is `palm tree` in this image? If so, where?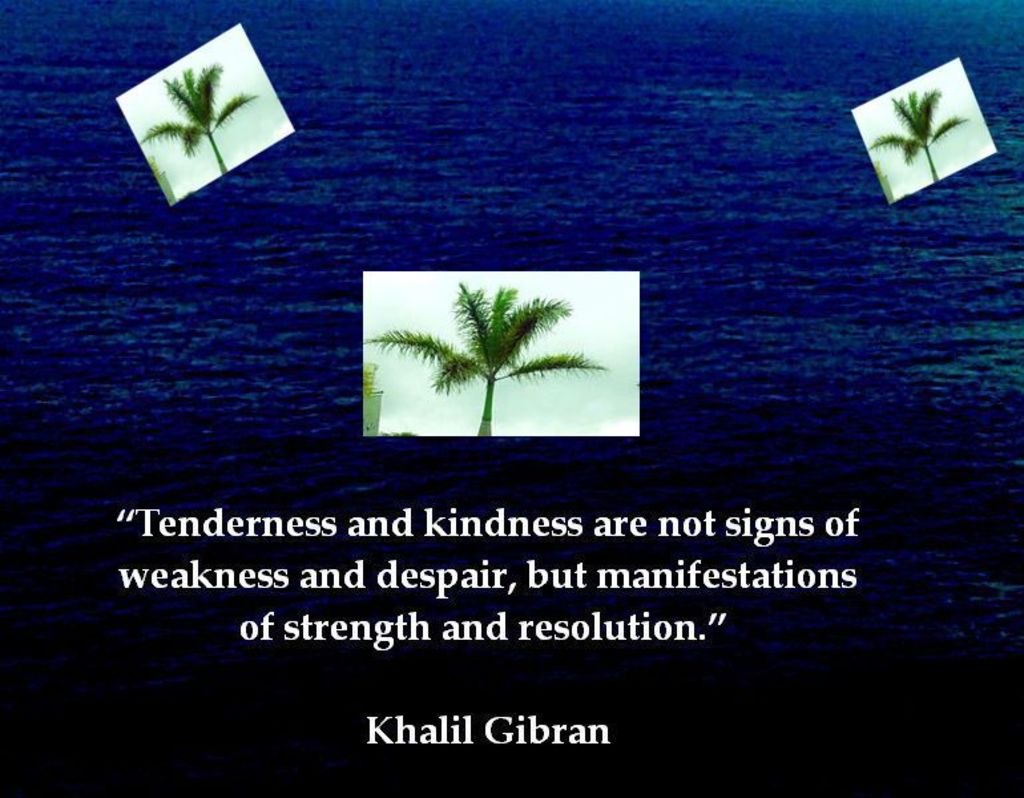
Yes, at box=[138, 61, 266, 177].
